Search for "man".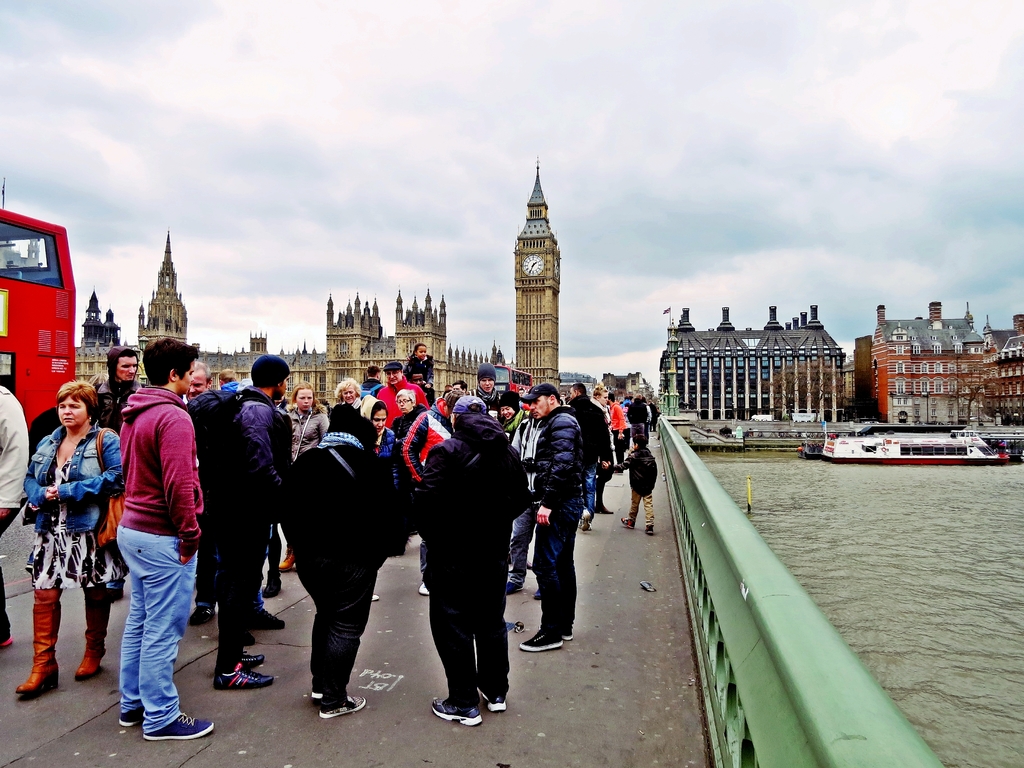
Found at pyautogui.locateOnScreen(72, 348, 179, 691).
